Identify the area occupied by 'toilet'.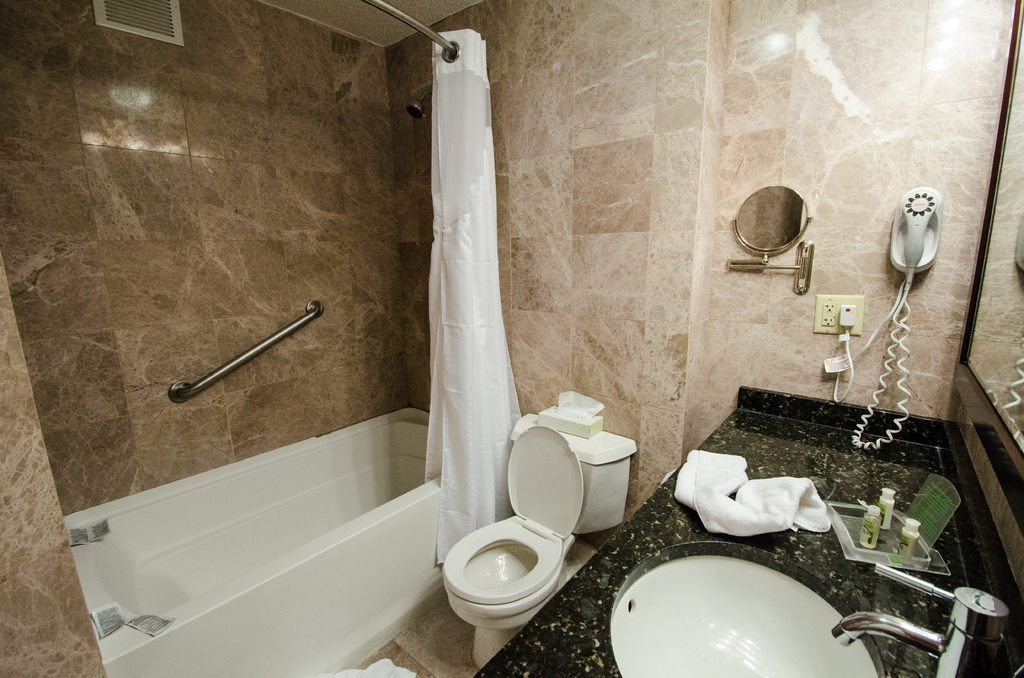
Area: 436,389,636,672.
